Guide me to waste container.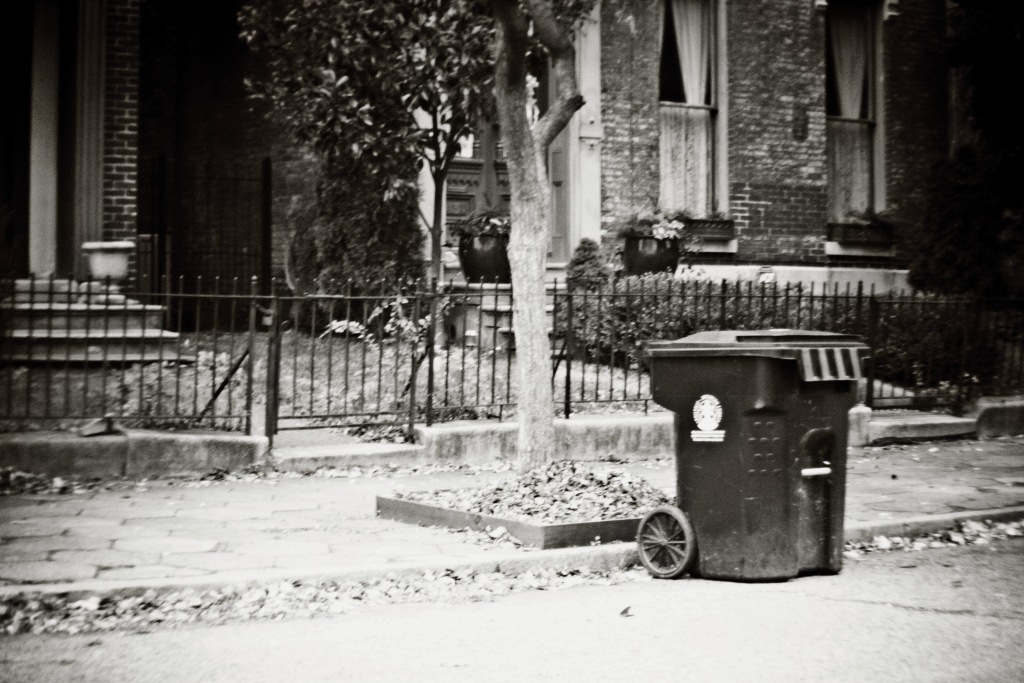
Guidance: 641, 318, 871, 585.
